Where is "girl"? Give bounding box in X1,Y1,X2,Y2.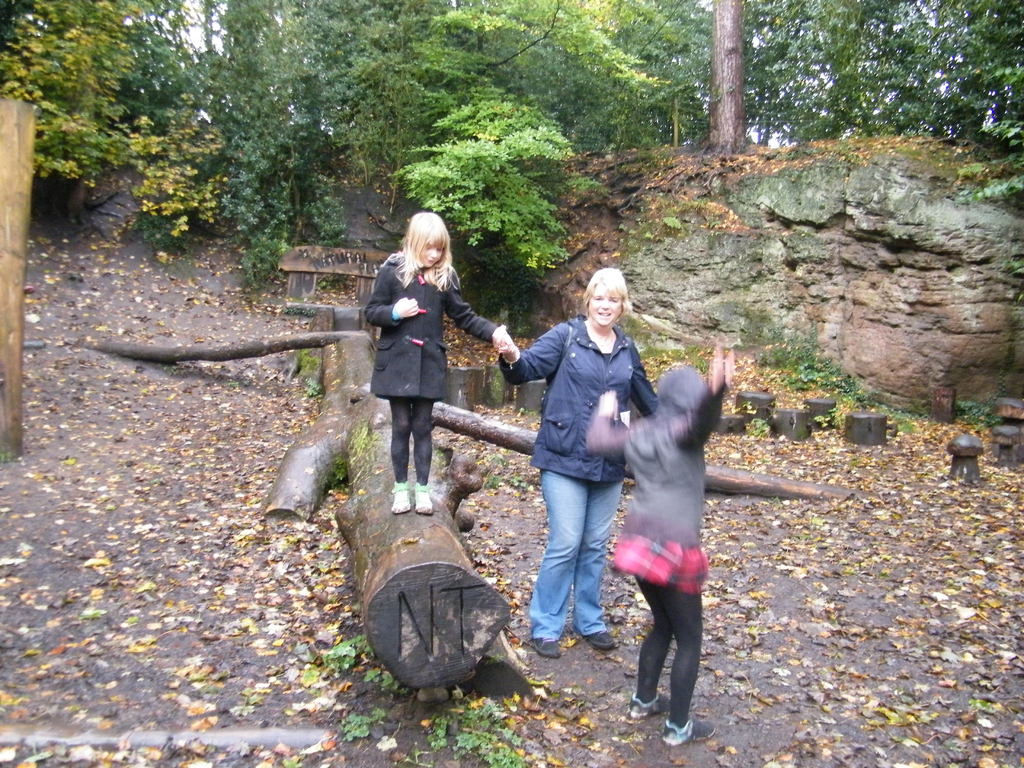
580,357,733,740.
